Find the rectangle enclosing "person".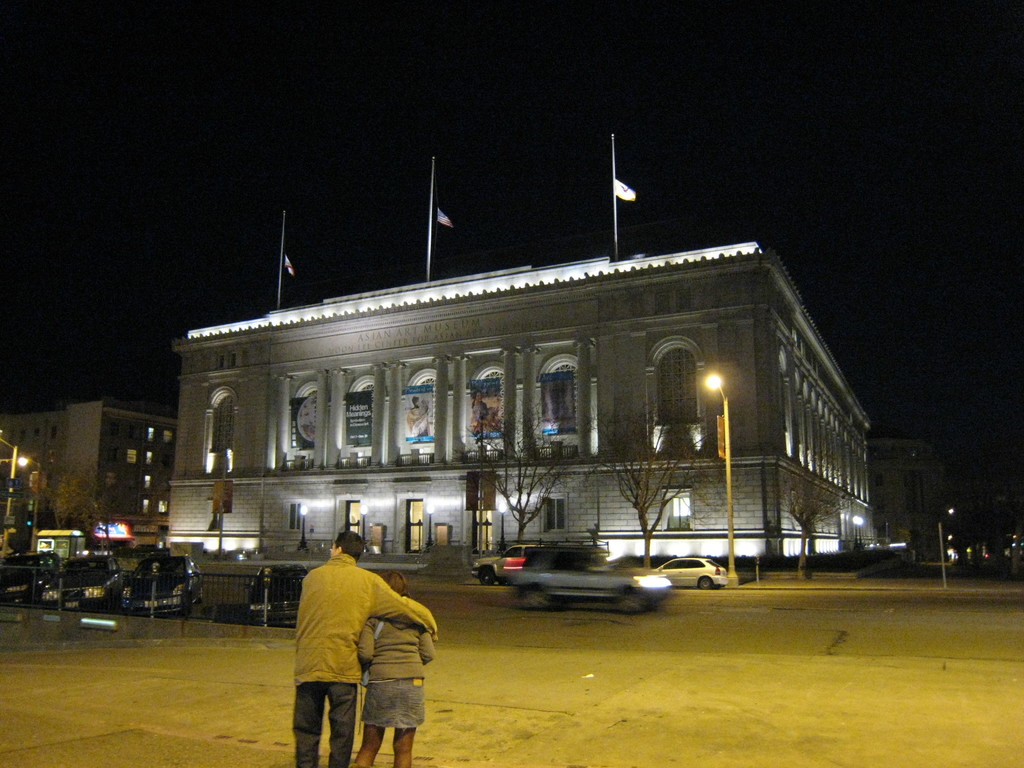
295/532/439/767.
